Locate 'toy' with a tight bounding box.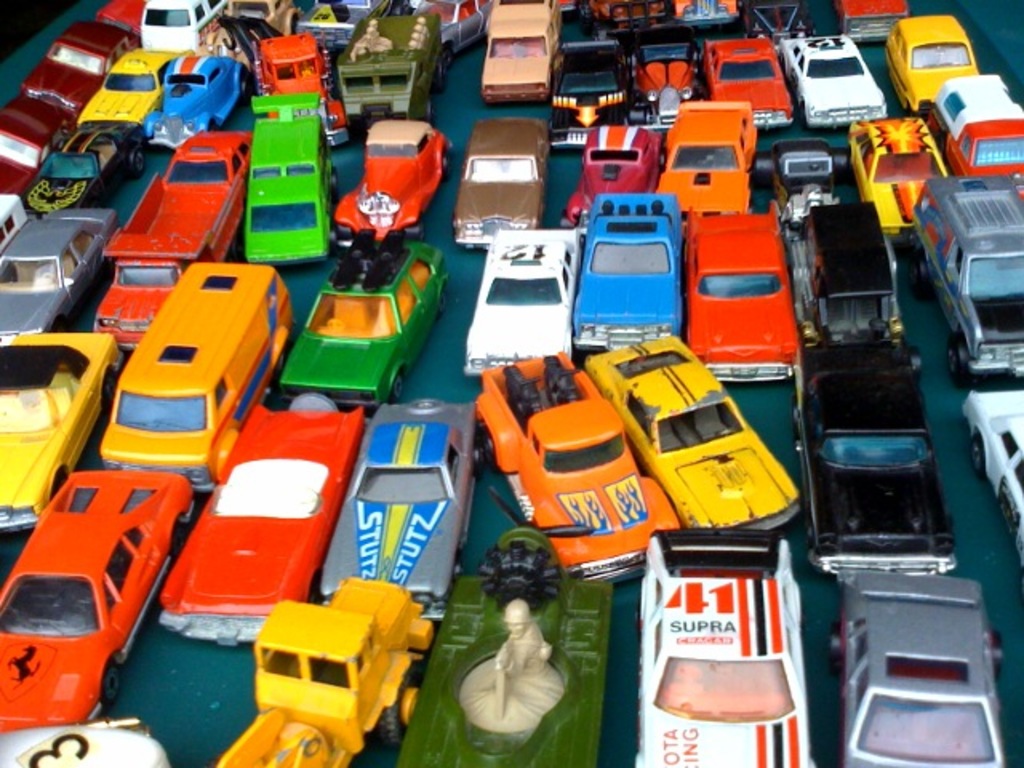
571:330:818:534.
